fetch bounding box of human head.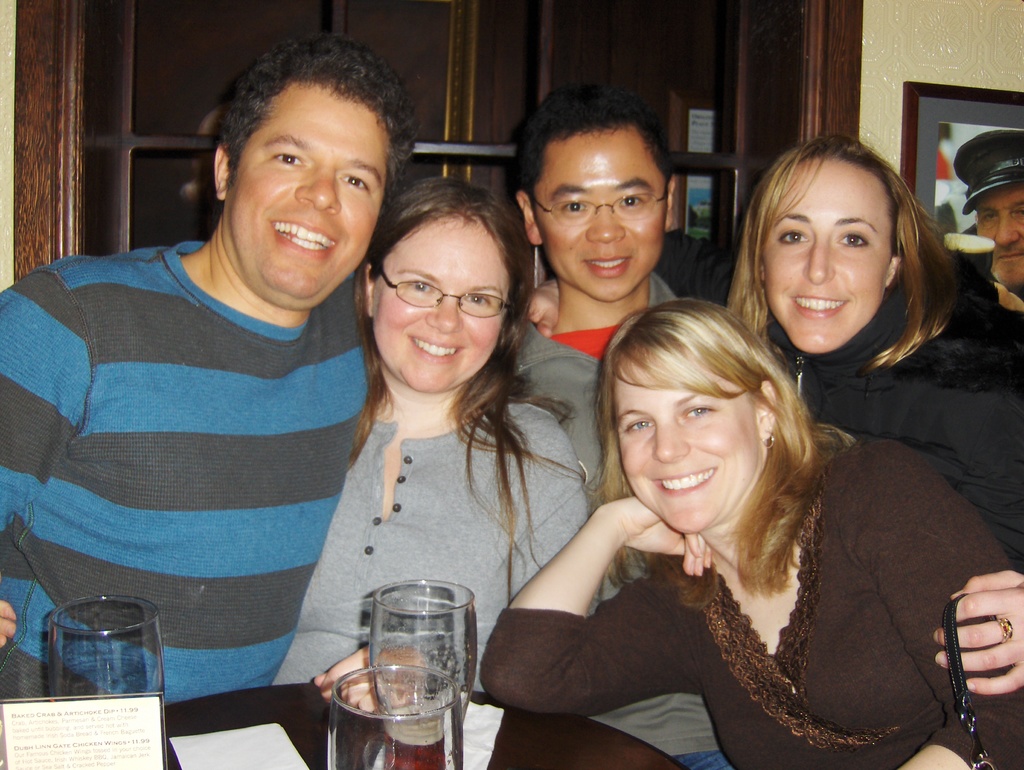
Bbox: {"x1": 211, "y1": 29, "x2": 427, "y2": 308}.
